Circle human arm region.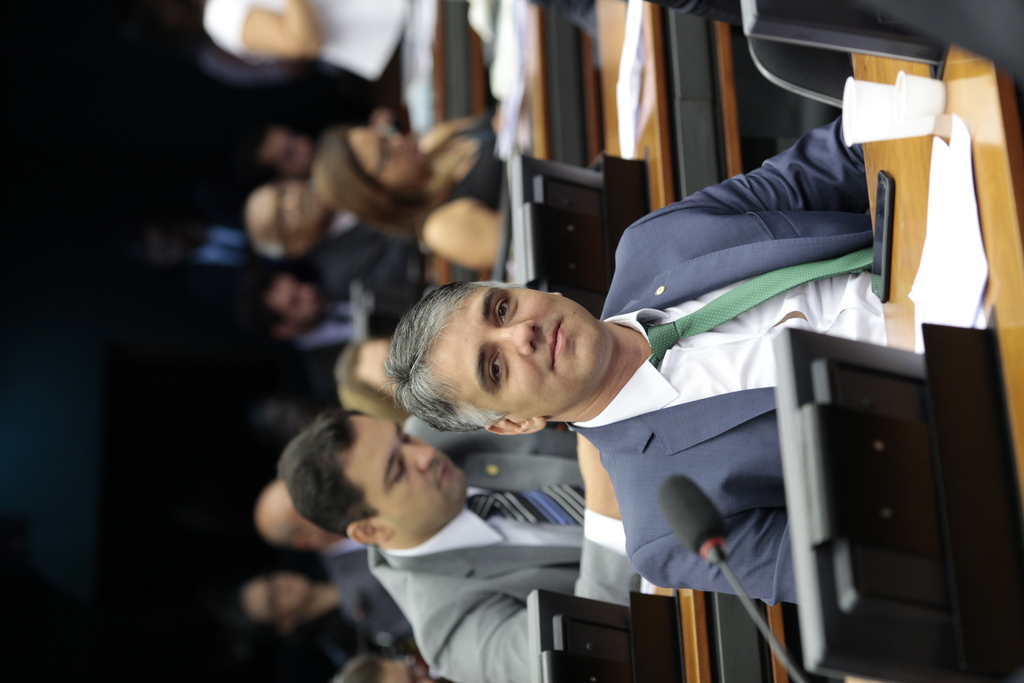
Region: bbox=[576, 431, 622, 516].
